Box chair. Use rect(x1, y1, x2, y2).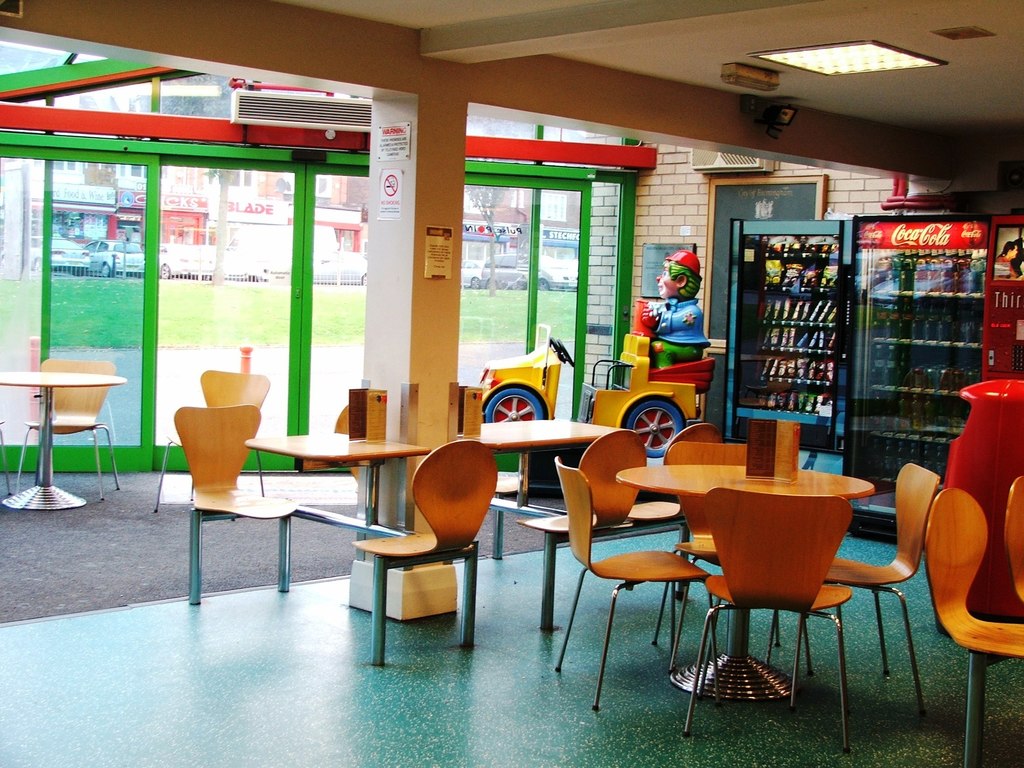
rect(655, 440, 761, 641).
